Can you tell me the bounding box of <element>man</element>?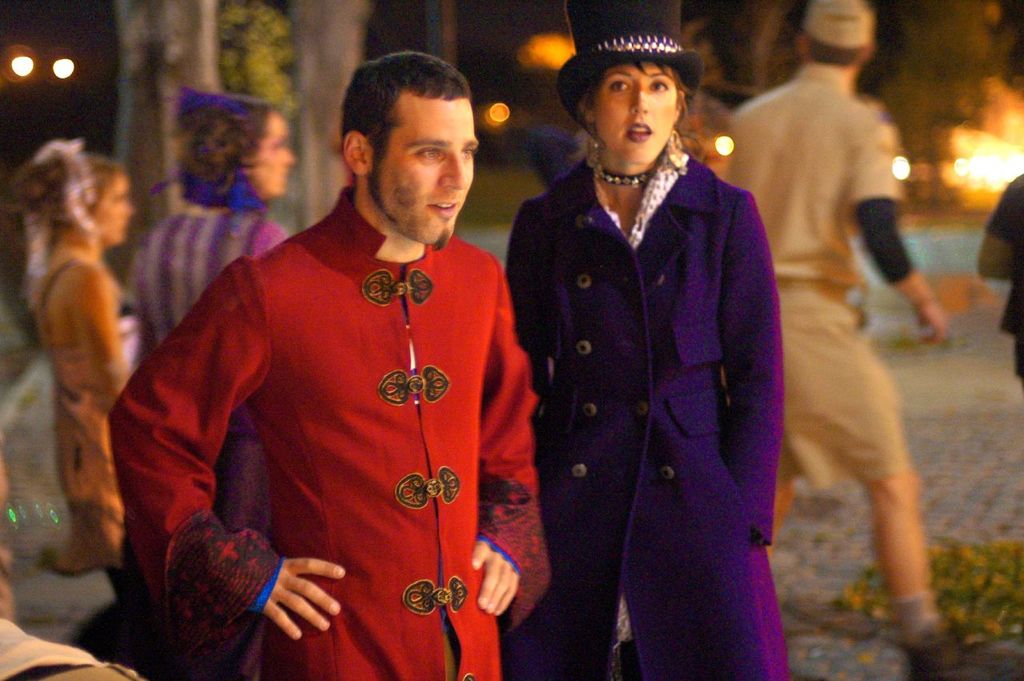
710:0:1023:680.
